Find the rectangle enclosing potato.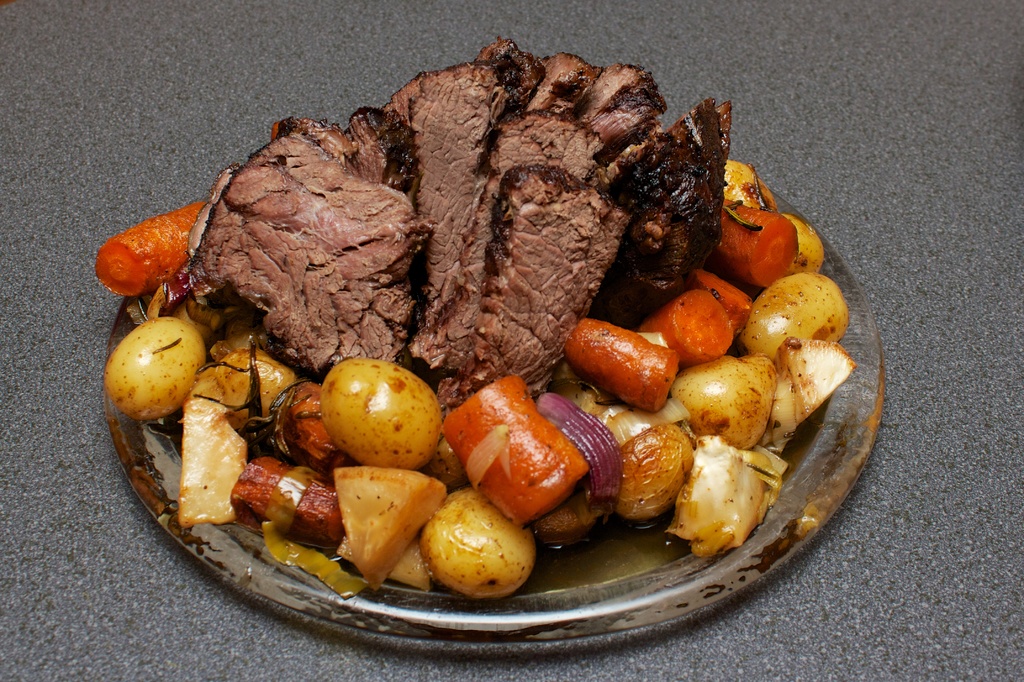
detection(396, 494, 539, 593).
